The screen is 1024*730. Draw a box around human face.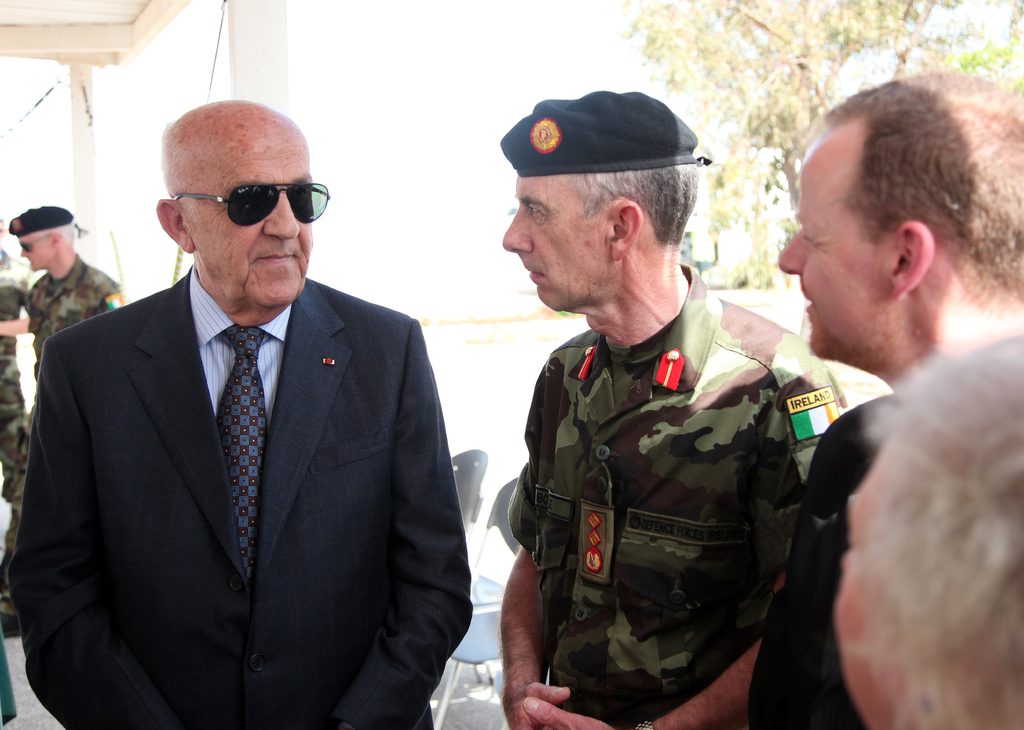
x1=832, y1=497, x2=888, y2=715.
